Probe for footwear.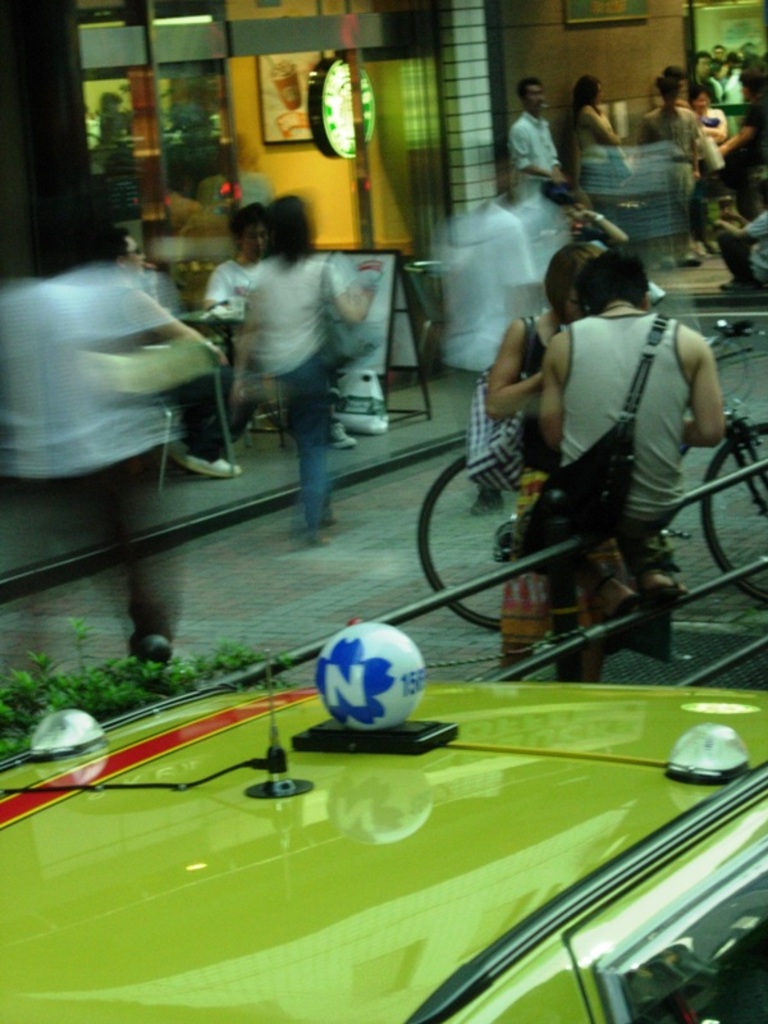
Probe result: (332,419,353,448).
